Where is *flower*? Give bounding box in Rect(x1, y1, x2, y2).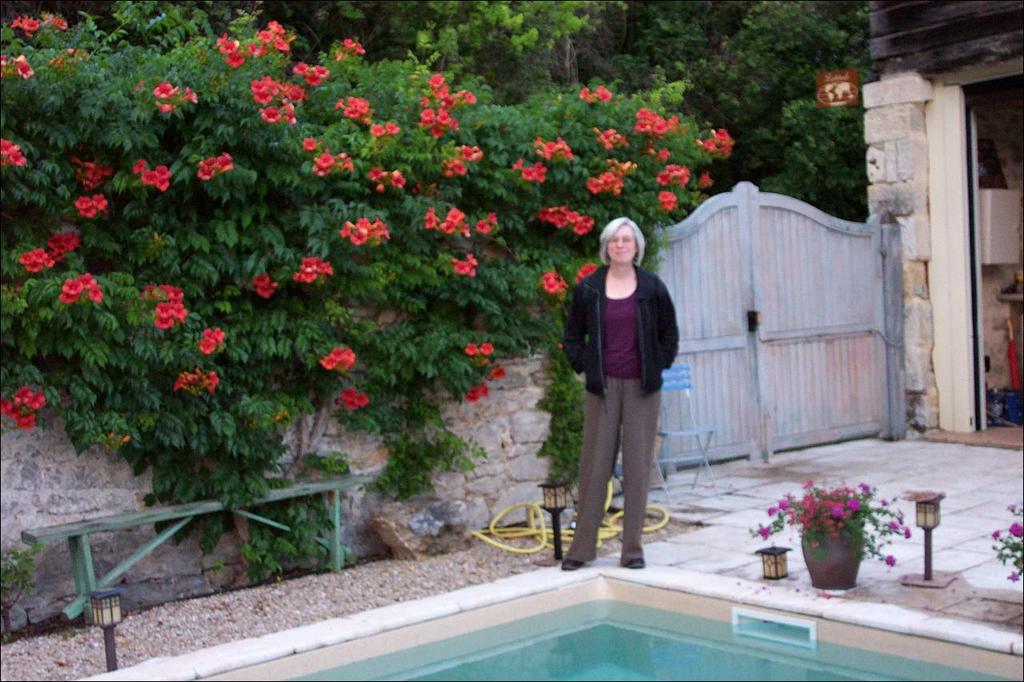
Rect(634, 111, 680, 153).
